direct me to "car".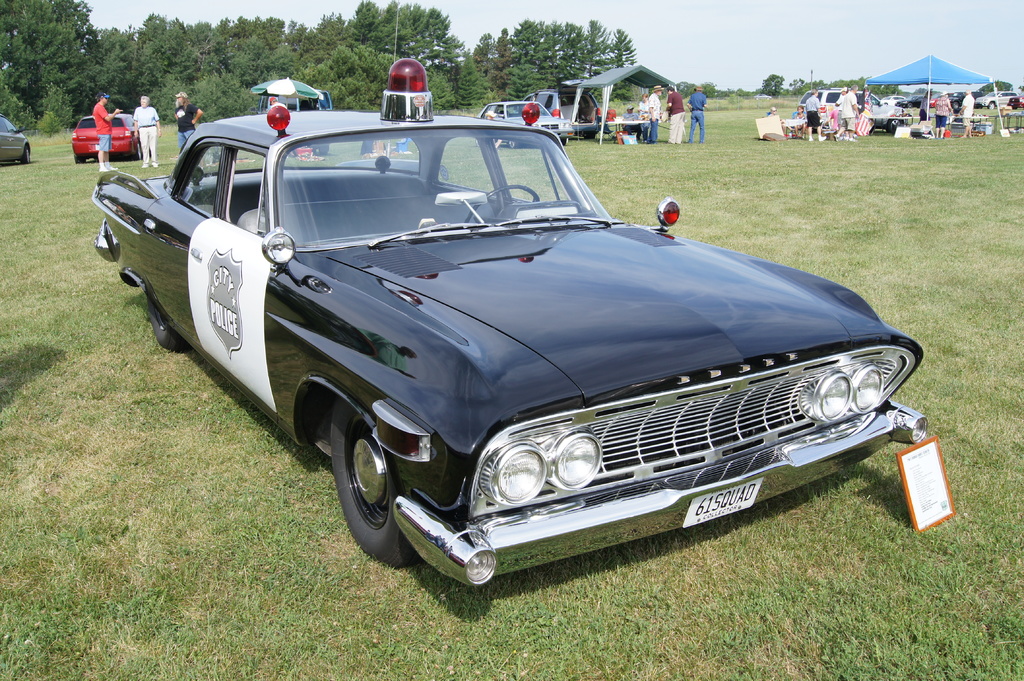
Direction: 479 96 578 148.
